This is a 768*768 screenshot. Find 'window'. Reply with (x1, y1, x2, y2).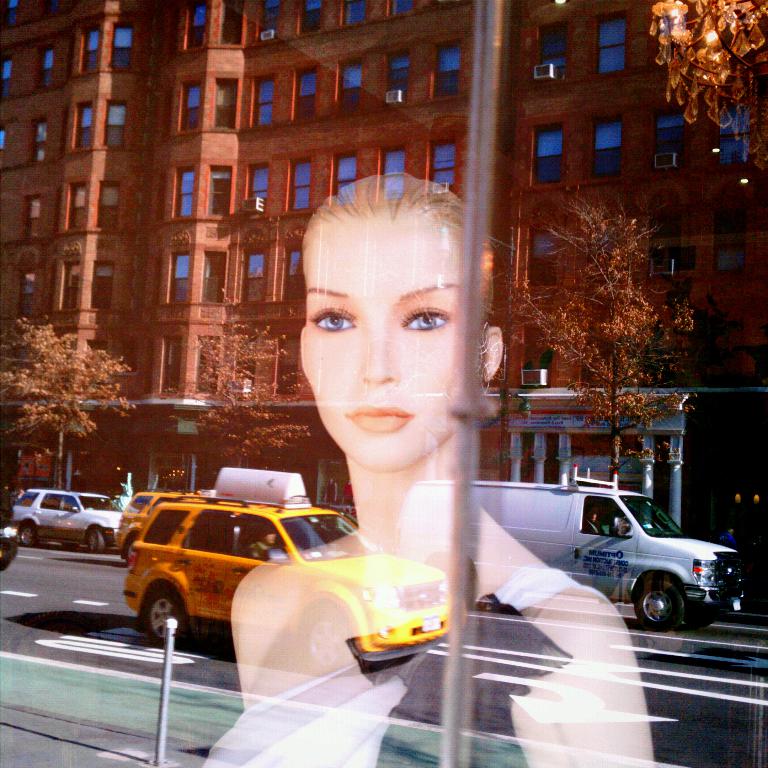
(533, 126, 566, 185).
